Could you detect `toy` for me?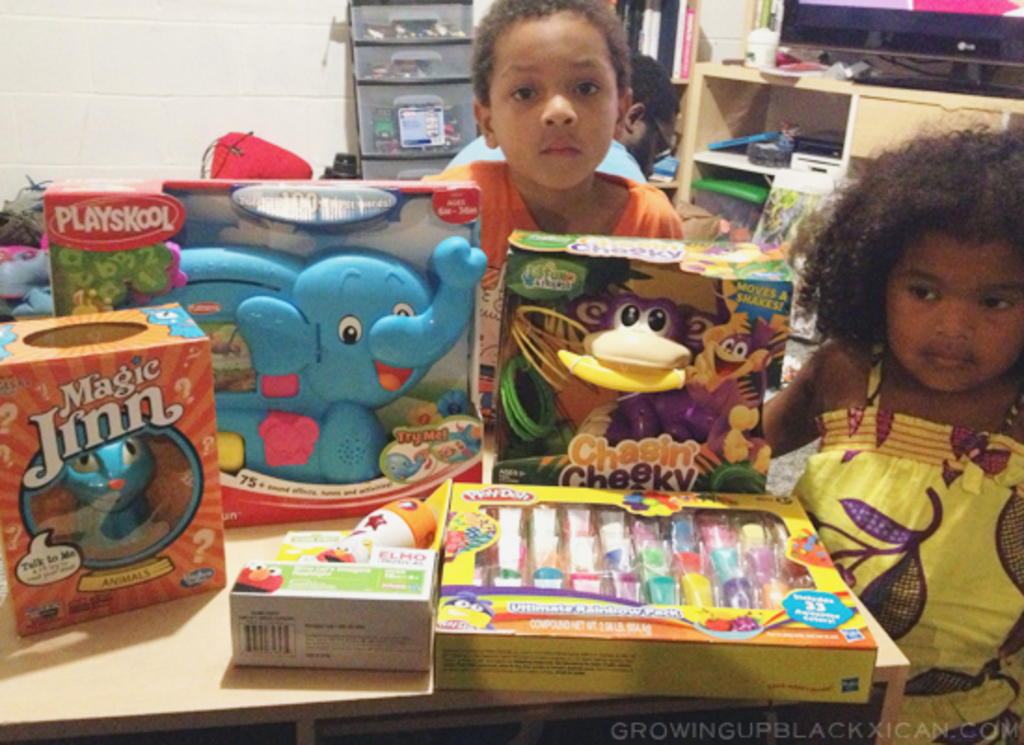
Detection result: (501, 287, 730, 453).
